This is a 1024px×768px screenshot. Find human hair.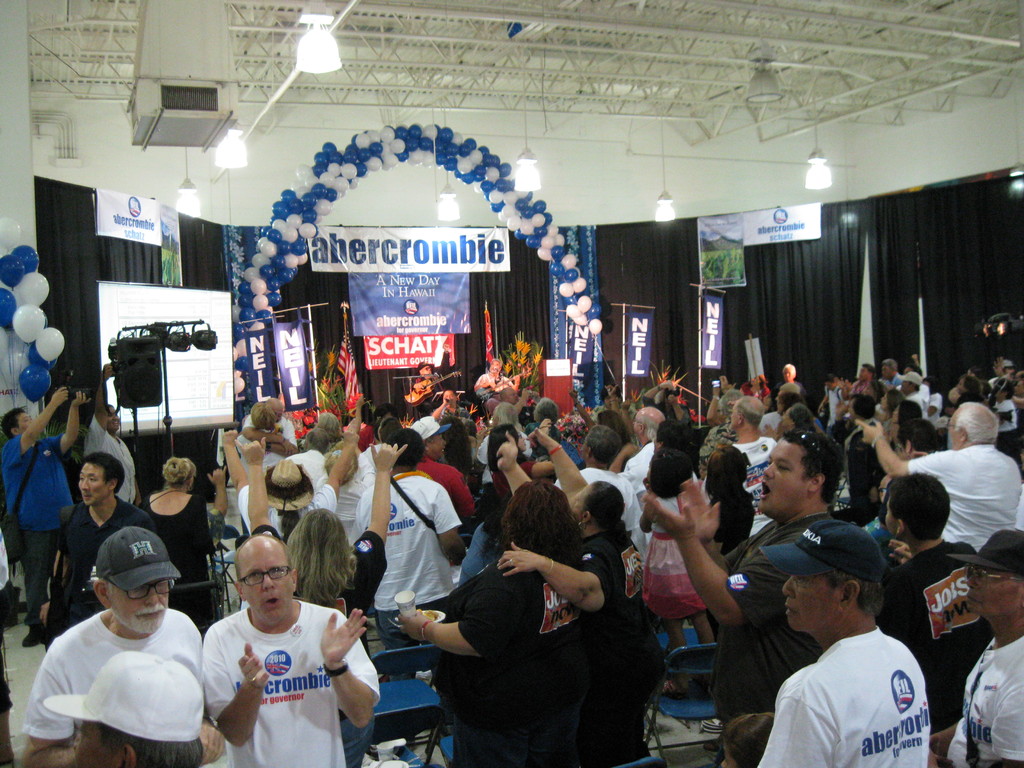
Bounding box: BBox(950, 401, 1000, 444).
